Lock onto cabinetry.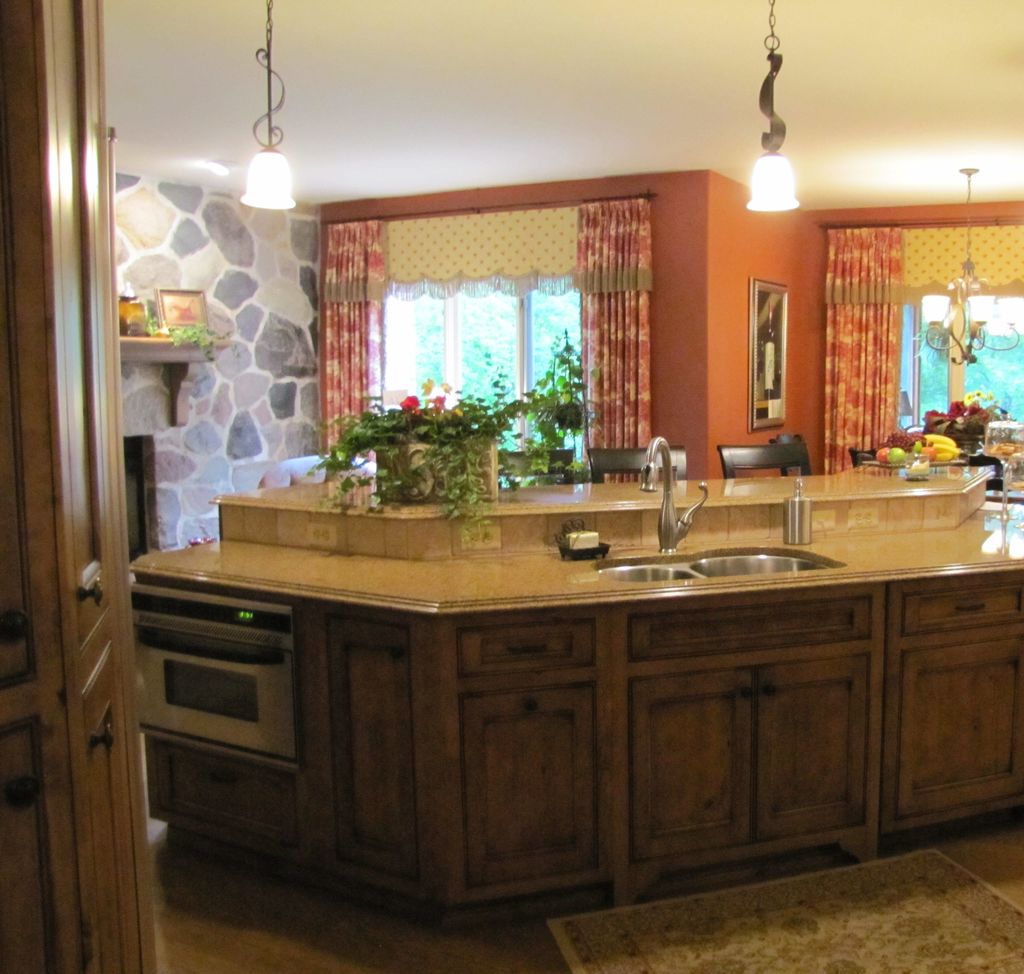
Locked: [left=885, top=573, right=1023, bottom=829].
